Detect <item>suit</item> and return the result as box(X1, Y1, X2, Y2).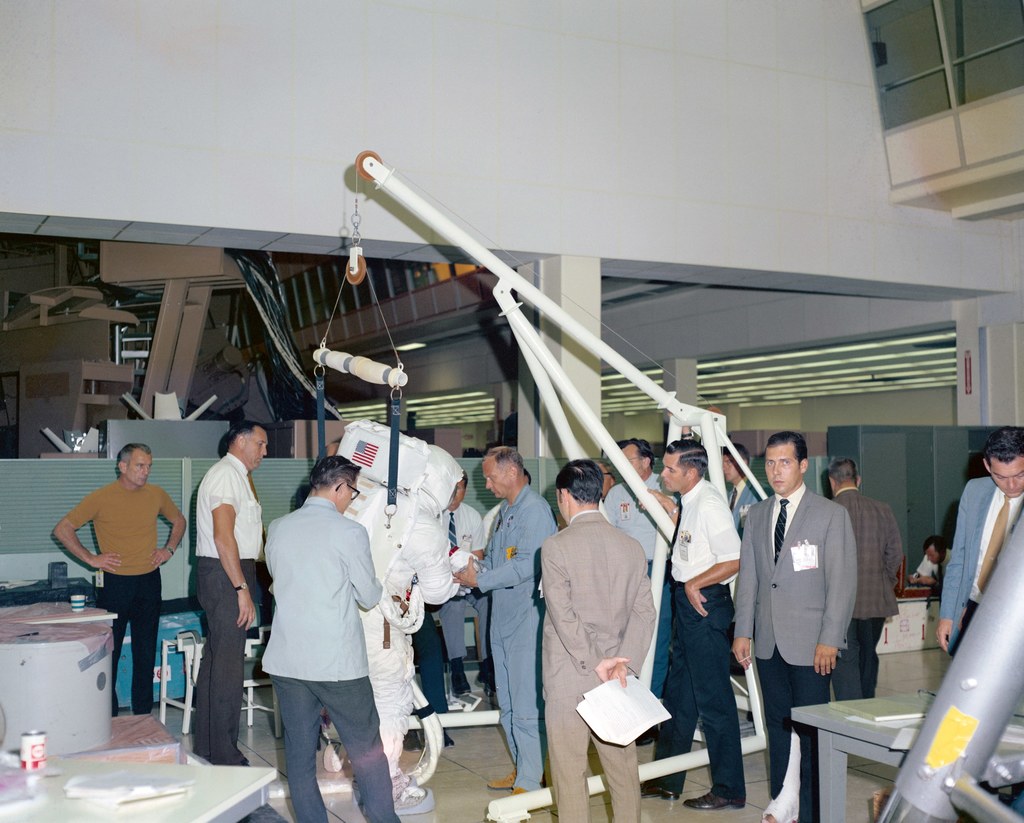
box(751, 484, 849, 731).
